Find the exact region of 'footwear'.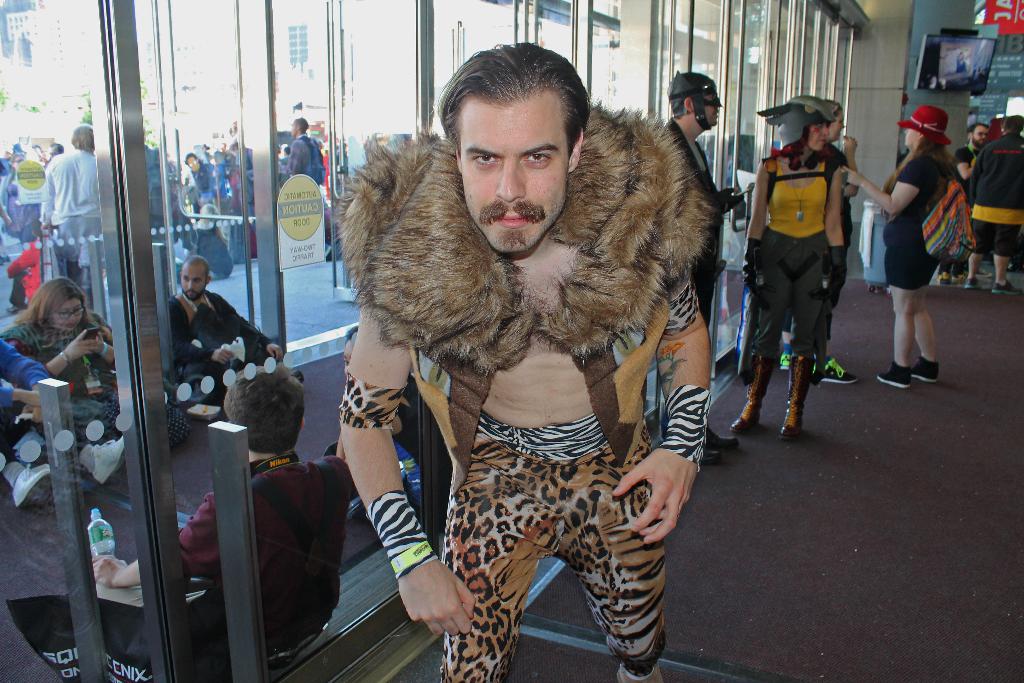
Exact region: x1=914, y1=356, x2=940, y2=385.
